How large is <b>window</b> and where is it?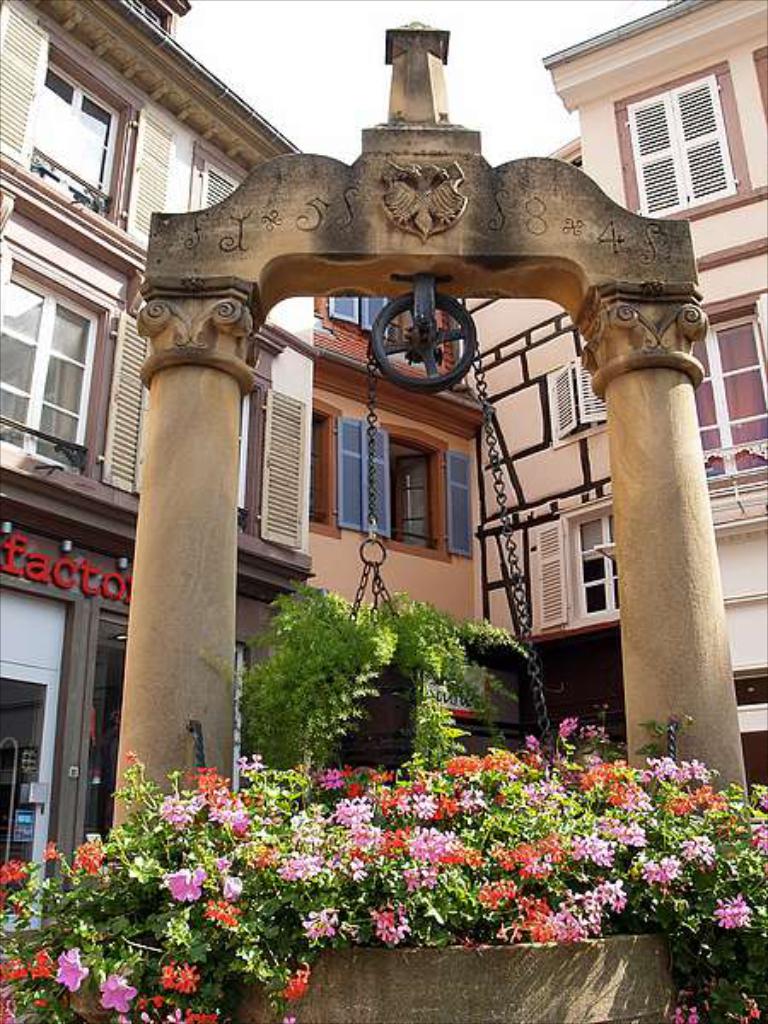
Bounding box: x1=7, y1=249, x2=121, y2=468.
